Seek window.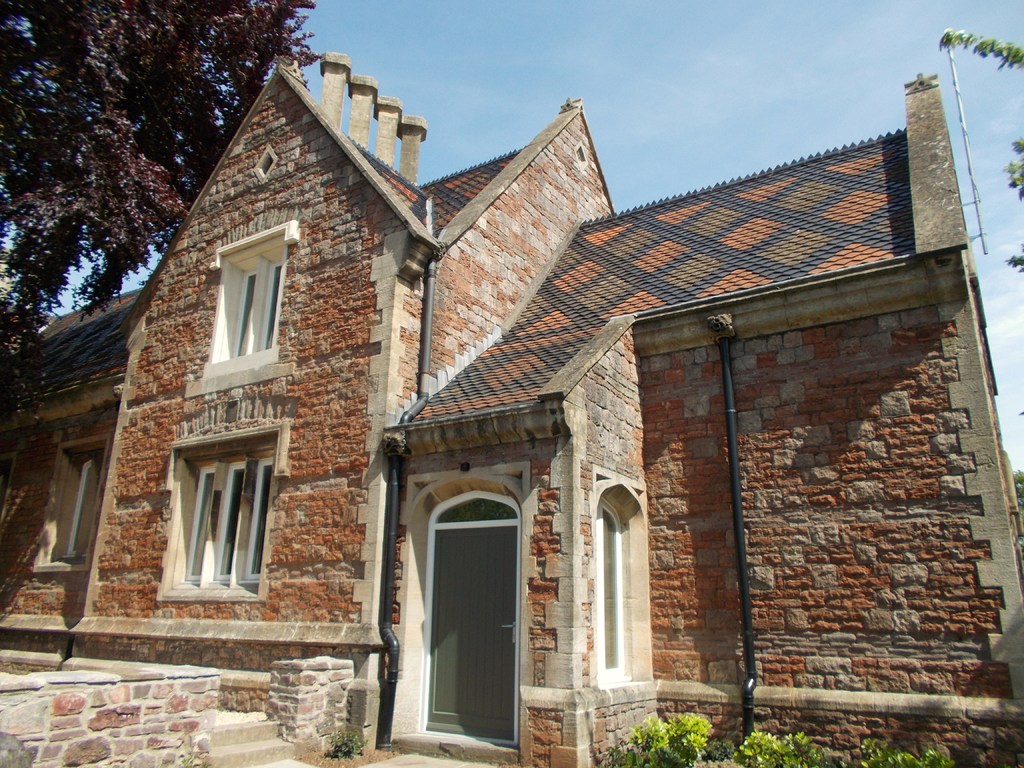
<bbox>196, 212, 309, 389</bbox>.
